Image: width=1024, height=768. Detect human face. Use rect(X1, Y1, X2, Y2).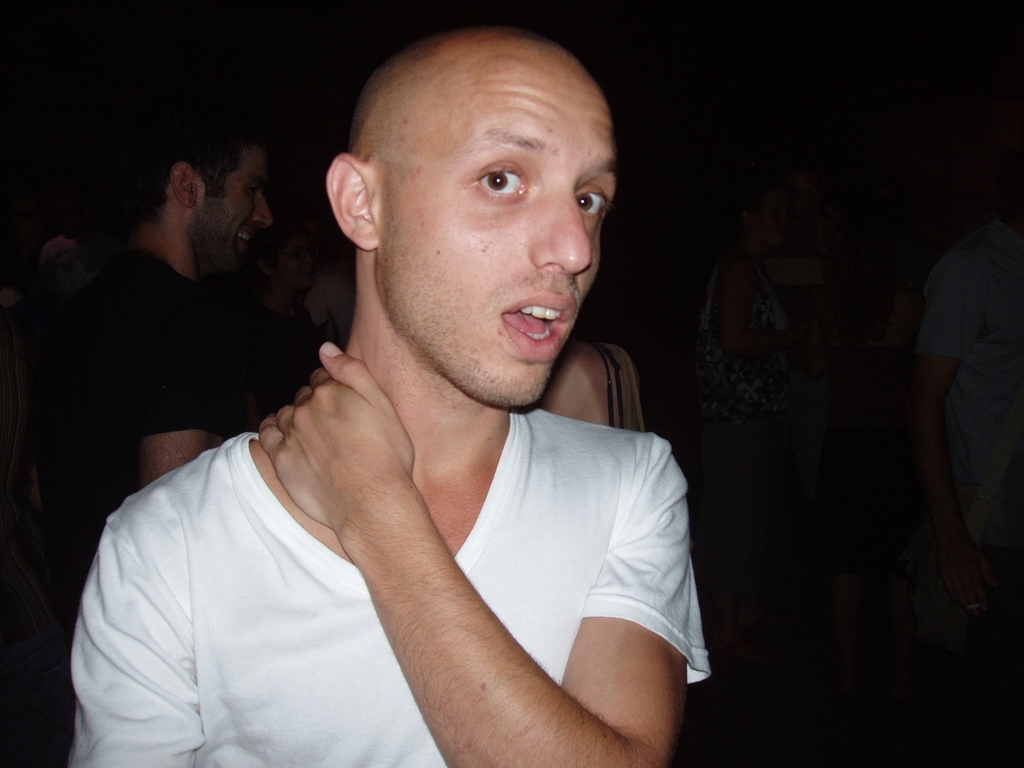
rect(195, 150, 275, 270).
